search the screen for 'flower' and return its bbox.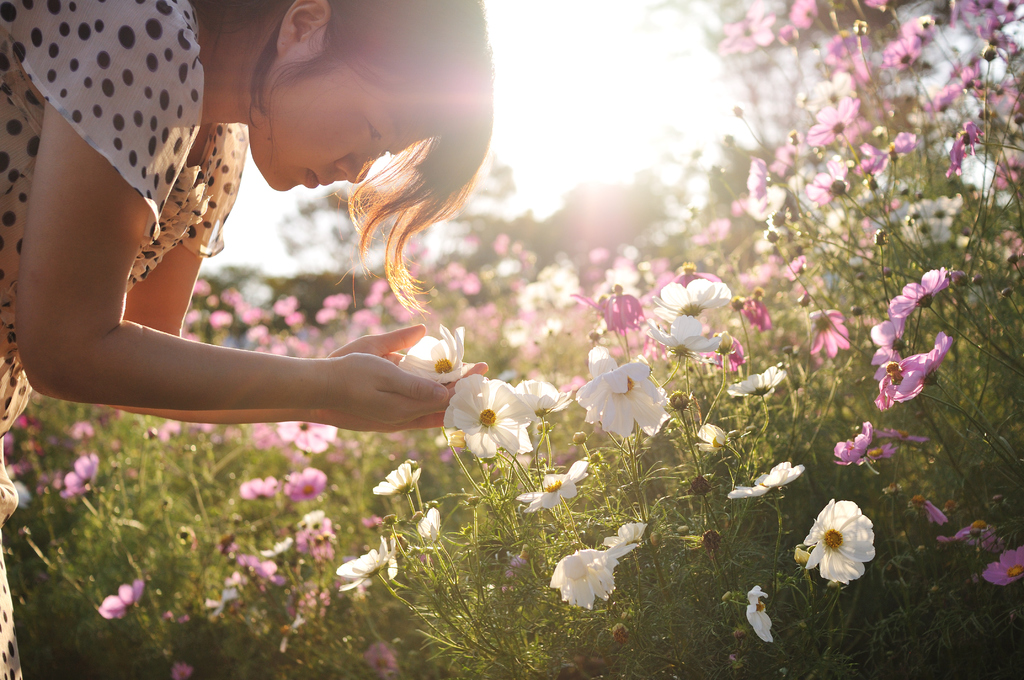
Found: locate(399, 318, 475, 384).
